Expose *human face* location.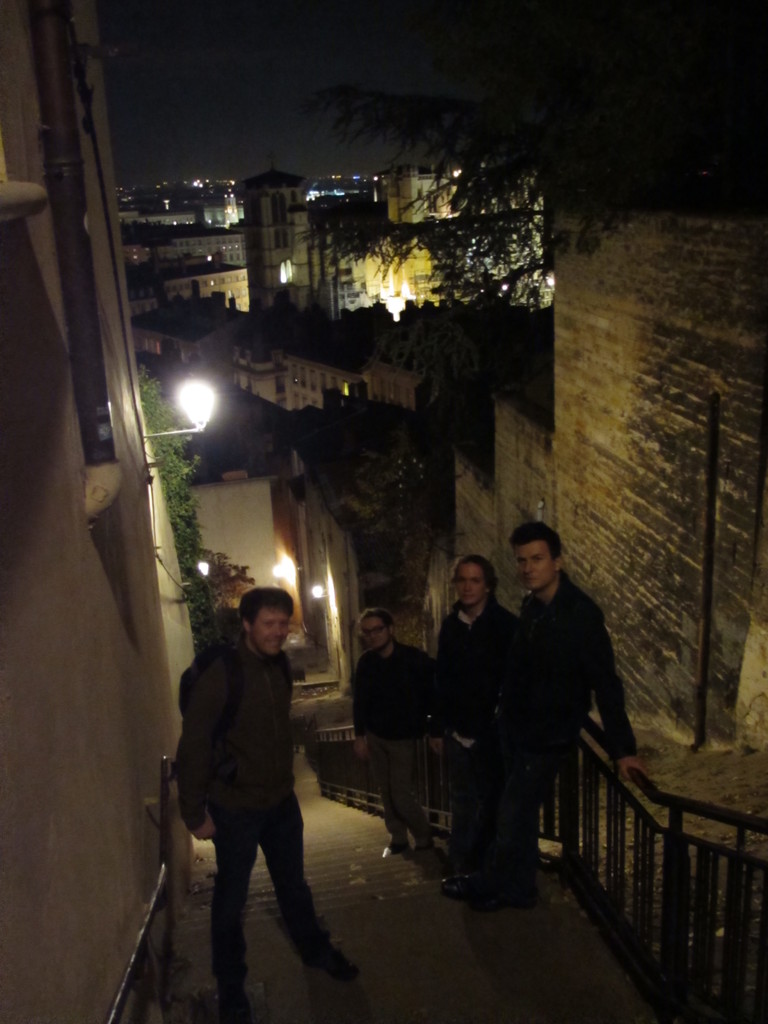
Exposed at {"left": 455, "top": 554, "right": 487, "bottom": 607}.
